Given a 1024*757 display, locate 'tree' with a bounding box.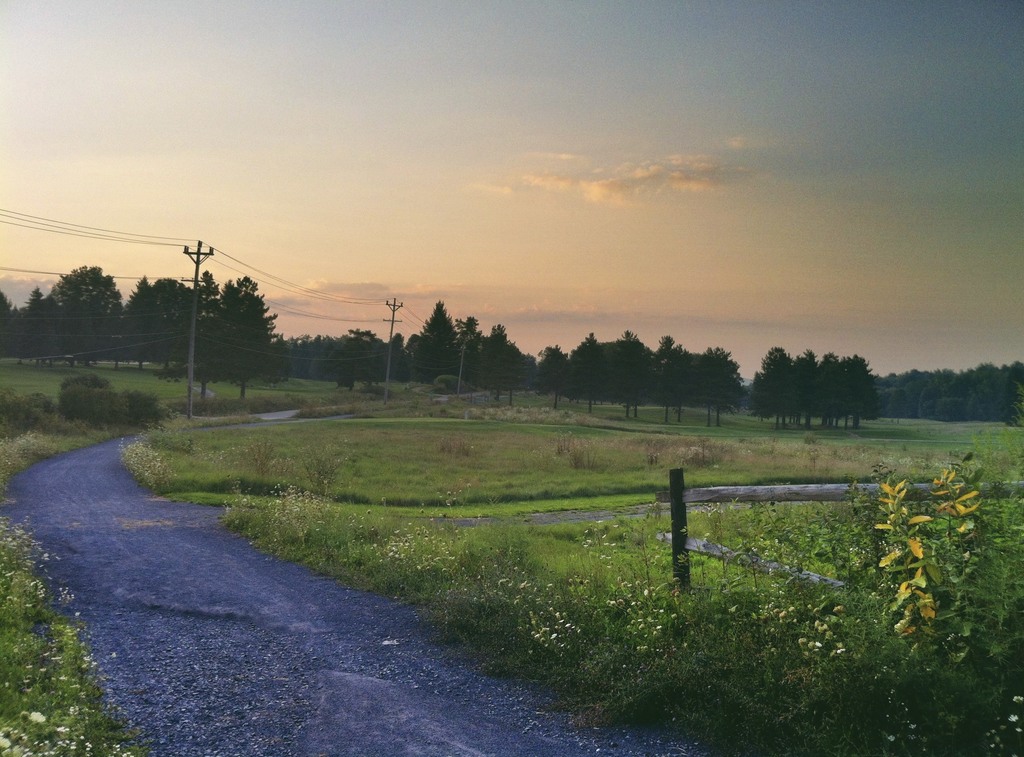
Located: BBox(126, 263, 170, 369).
